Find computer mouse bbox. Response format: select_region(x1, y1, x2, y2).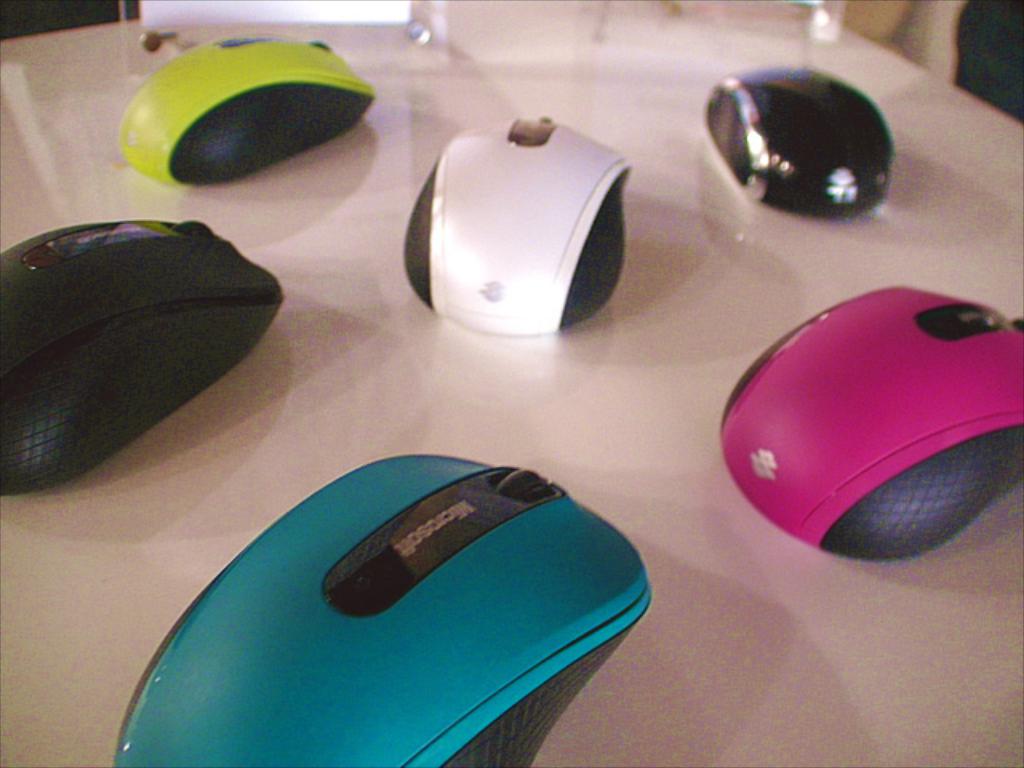
select_region(110, 450, 659, 766).
